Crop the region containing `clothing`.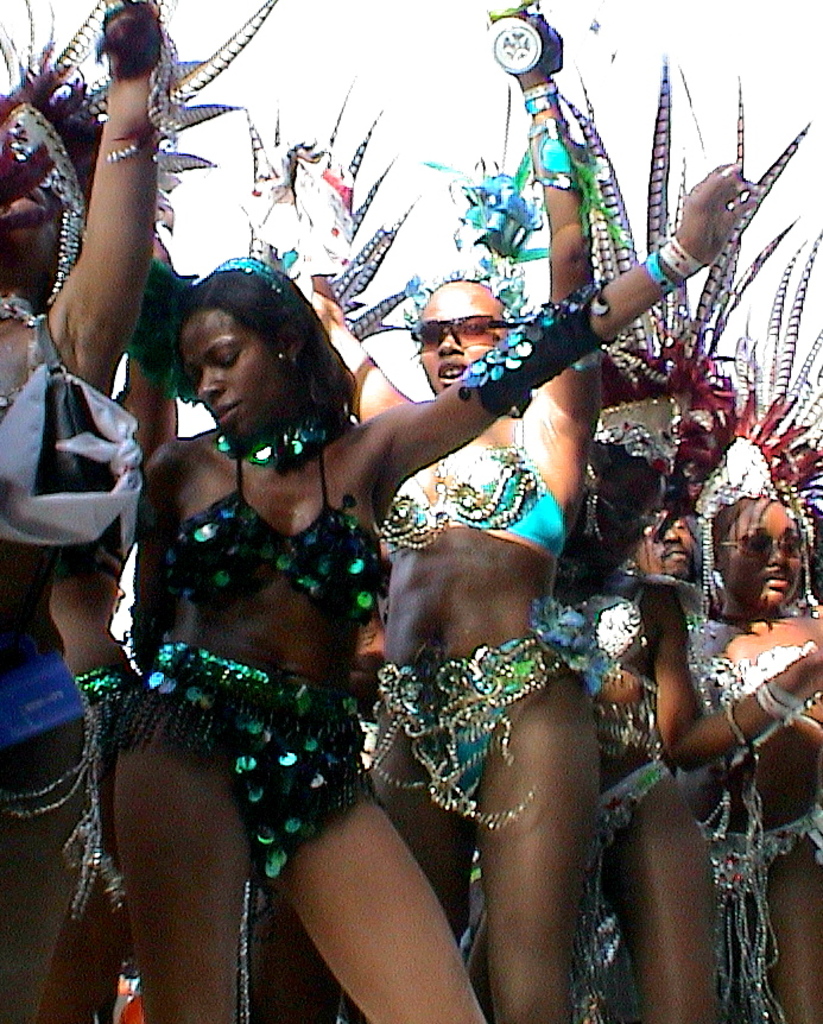
Crop region: <bbox>590, 758, 677, 877</bbox>.
